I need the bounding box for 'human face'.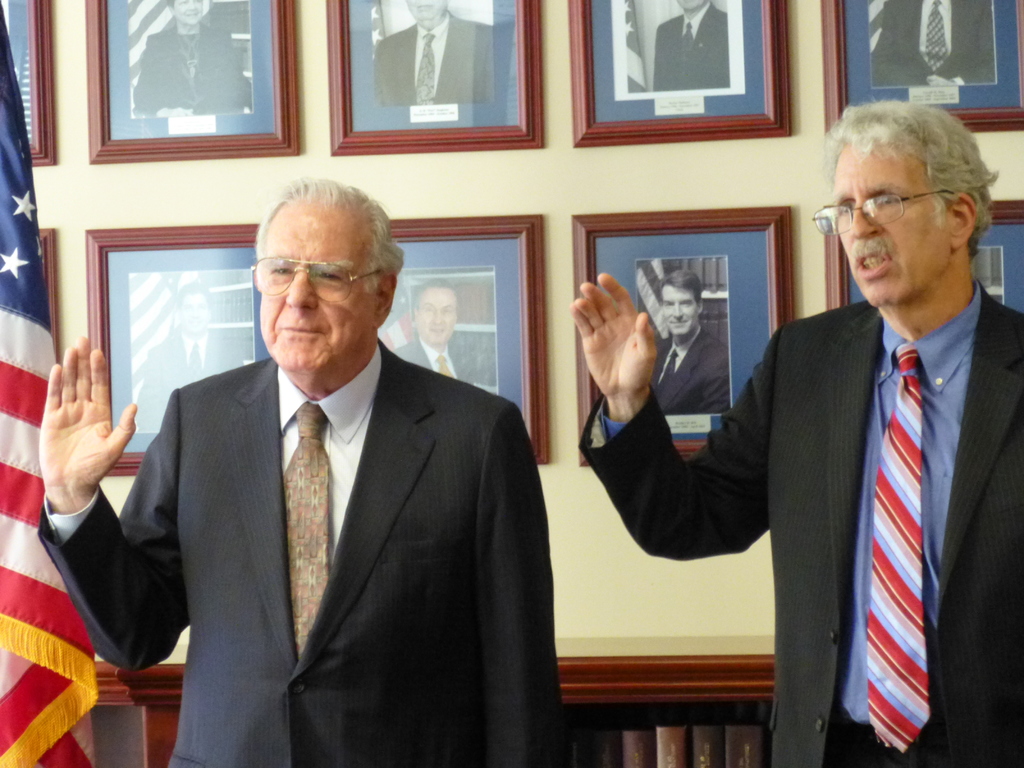
Here it is: 416/287/456/343.
